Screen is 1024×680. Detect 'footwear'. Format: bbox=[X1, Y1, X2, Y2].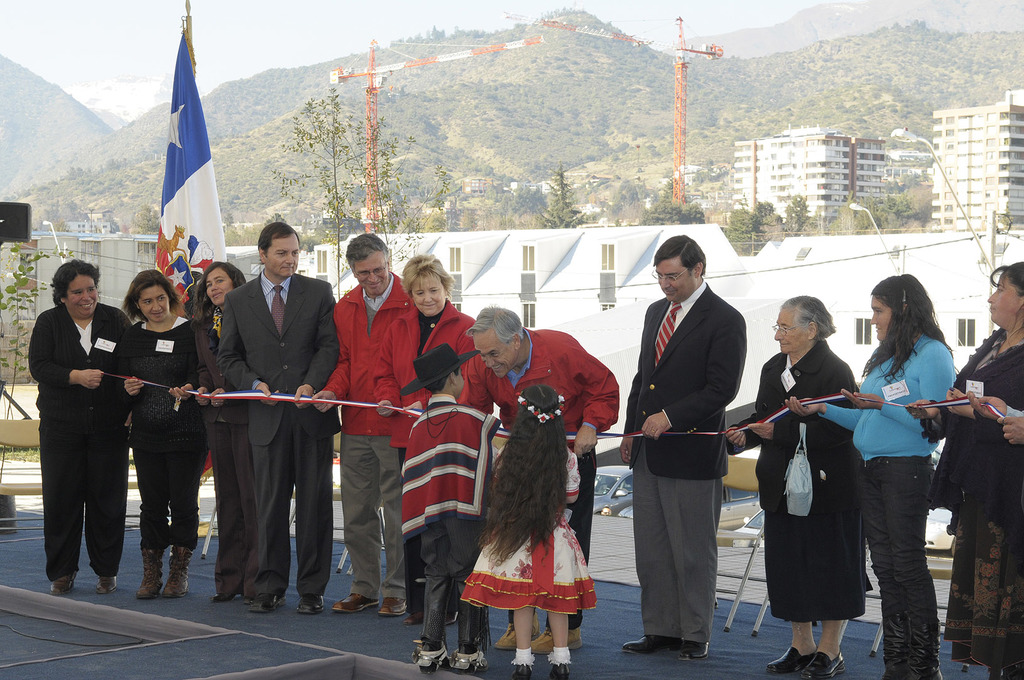
bbox=[453, 649, 490, 673].
